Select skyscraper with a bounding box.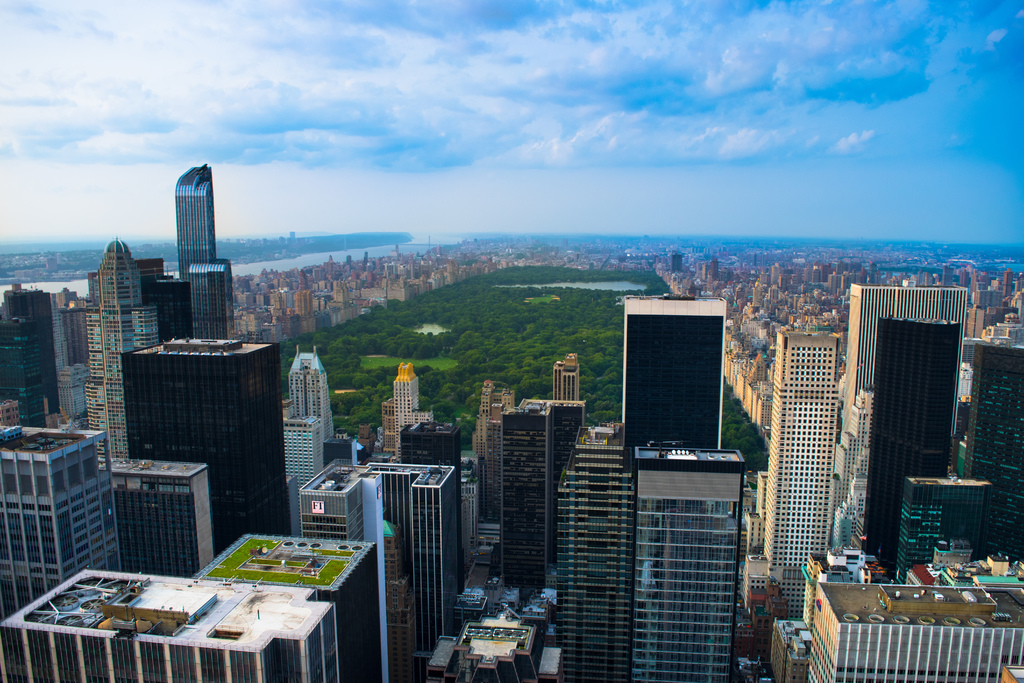
Rect(387, 416, 464, 621).
